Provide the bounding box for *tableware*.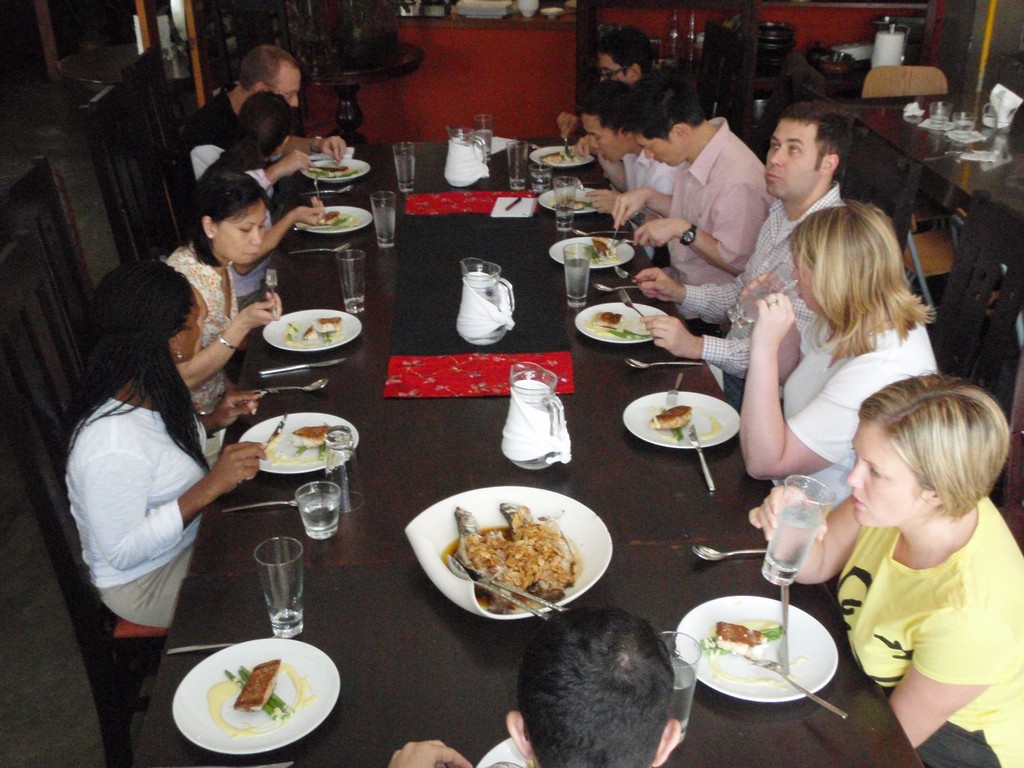
box=[507, 136, 523, 194].
